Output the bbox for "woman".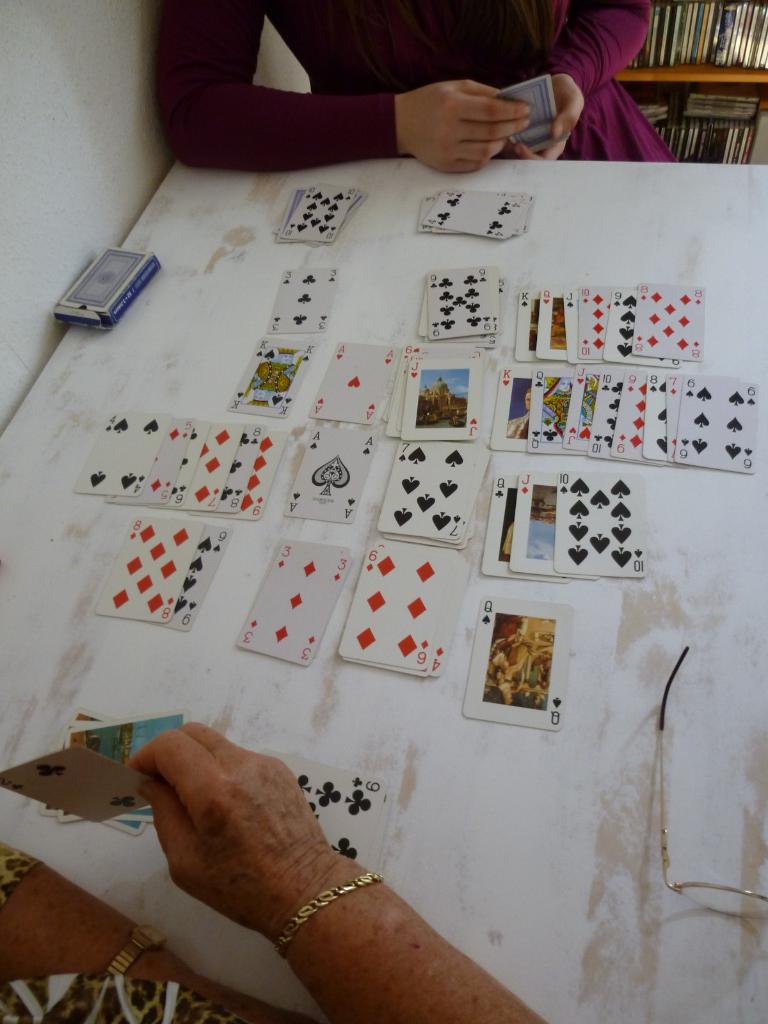
l=150, t=0, r=686, b=174.
